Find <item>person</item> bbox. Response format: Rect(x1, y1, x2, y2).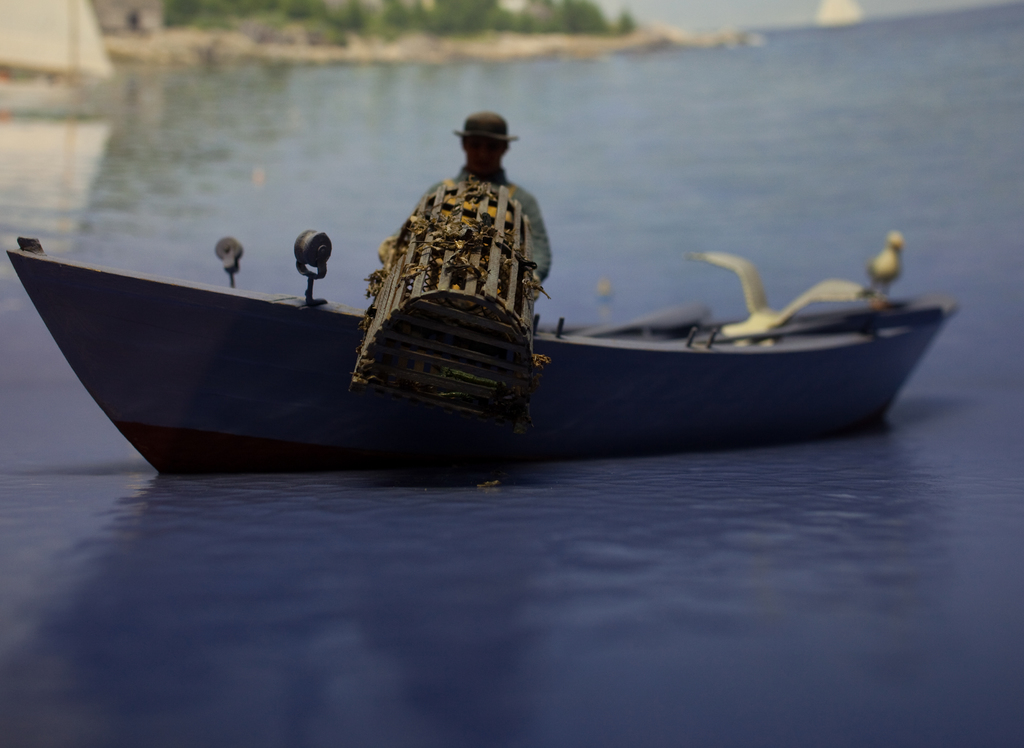
Rect(420, 107, 555, 297).
